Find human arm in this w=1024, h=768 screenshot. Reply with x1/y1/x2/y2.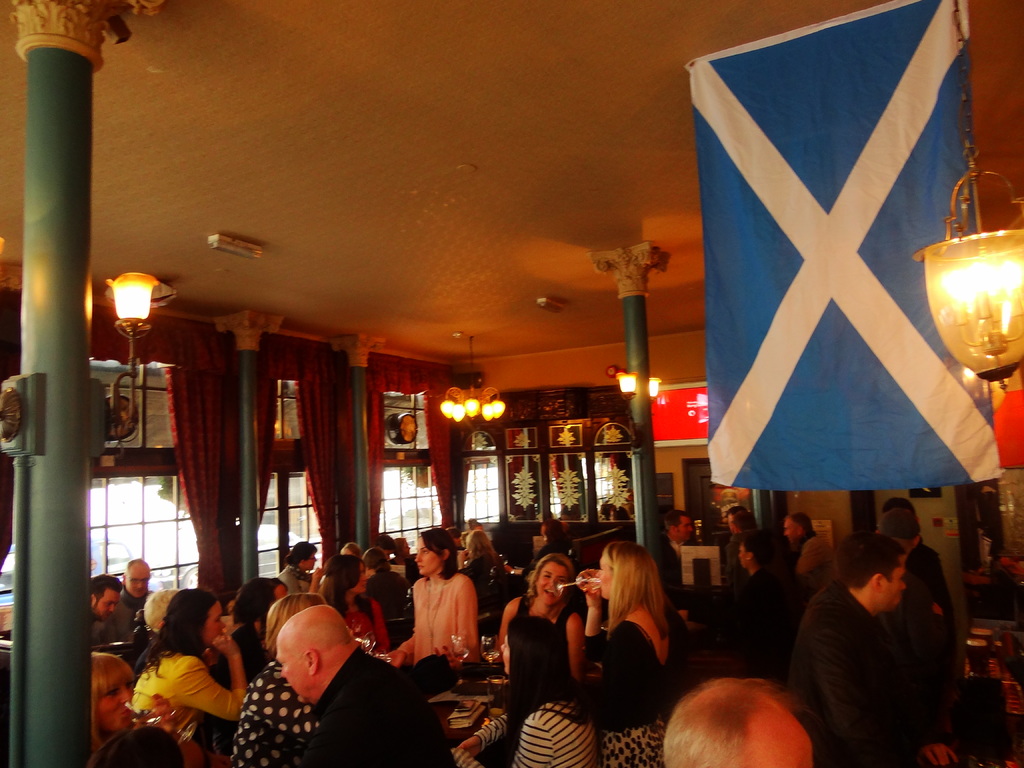
449/701/527/760.
